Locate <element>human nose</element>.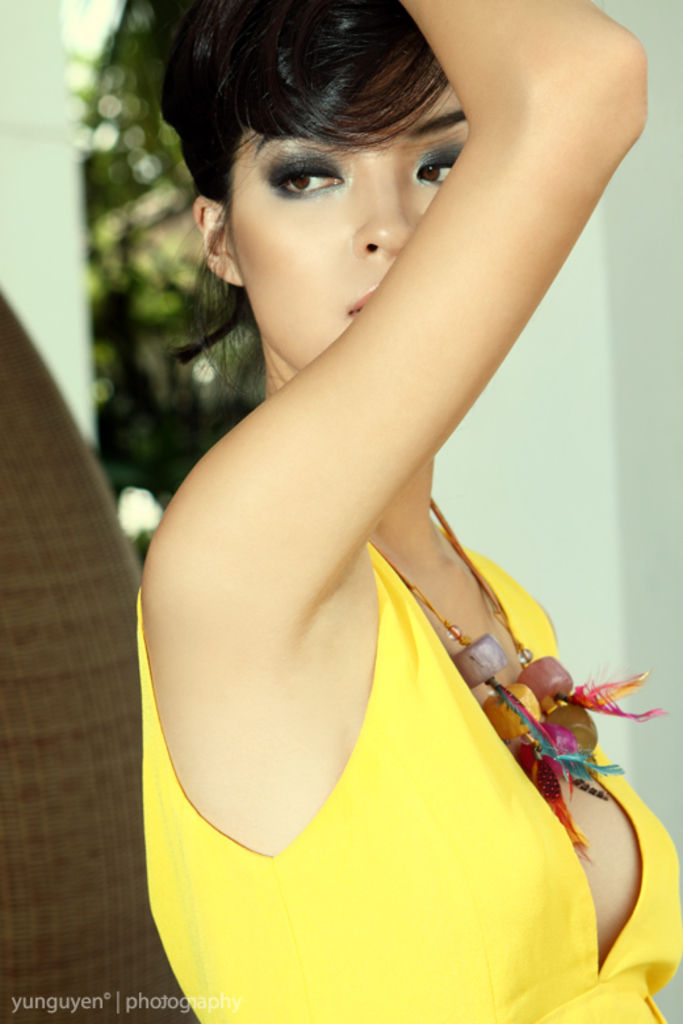
Bounding box: l=355, t=163, r=411, b=253.
